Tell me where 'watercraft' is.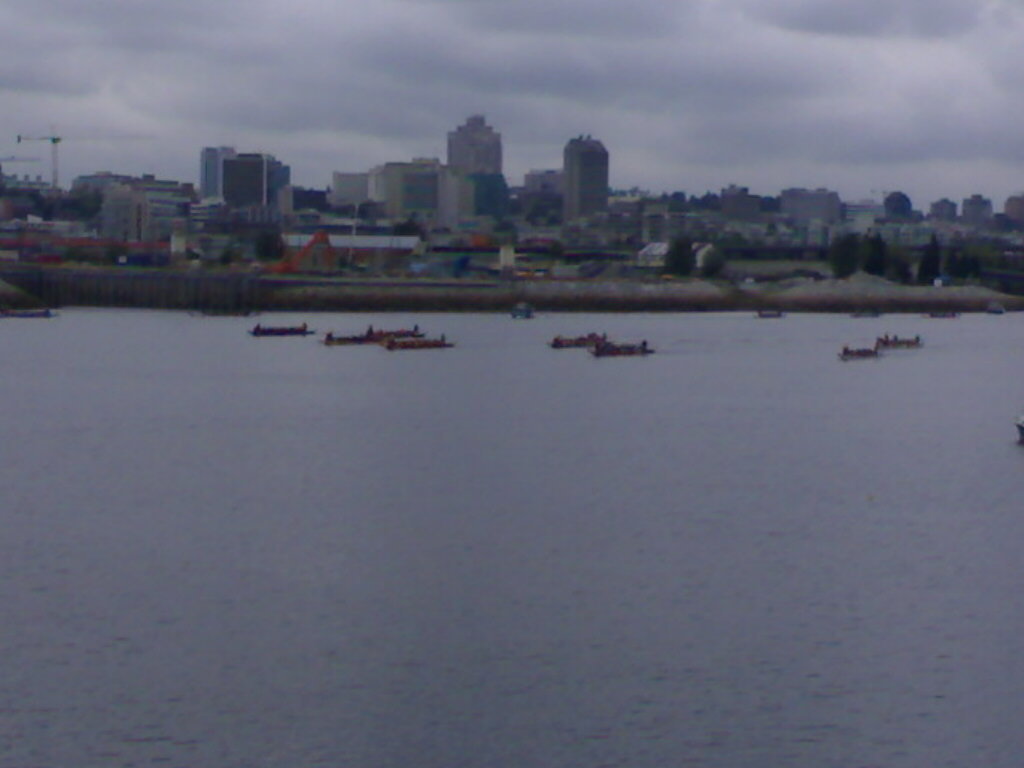
'watercraft' is at [325, 323, 423, 344].
